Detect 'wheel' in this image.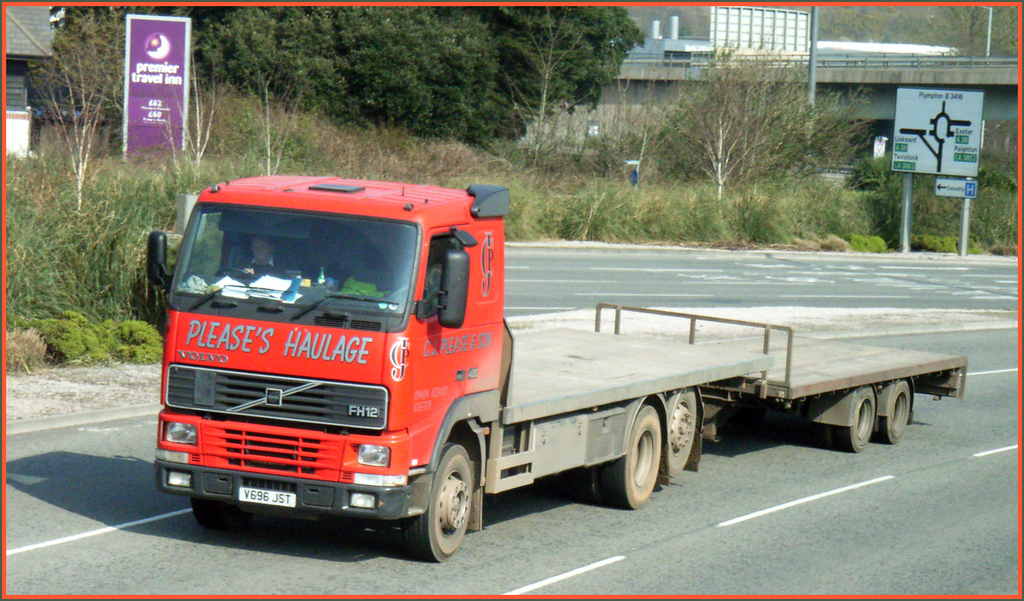
Detection: region(840, 379, 876, 460).
